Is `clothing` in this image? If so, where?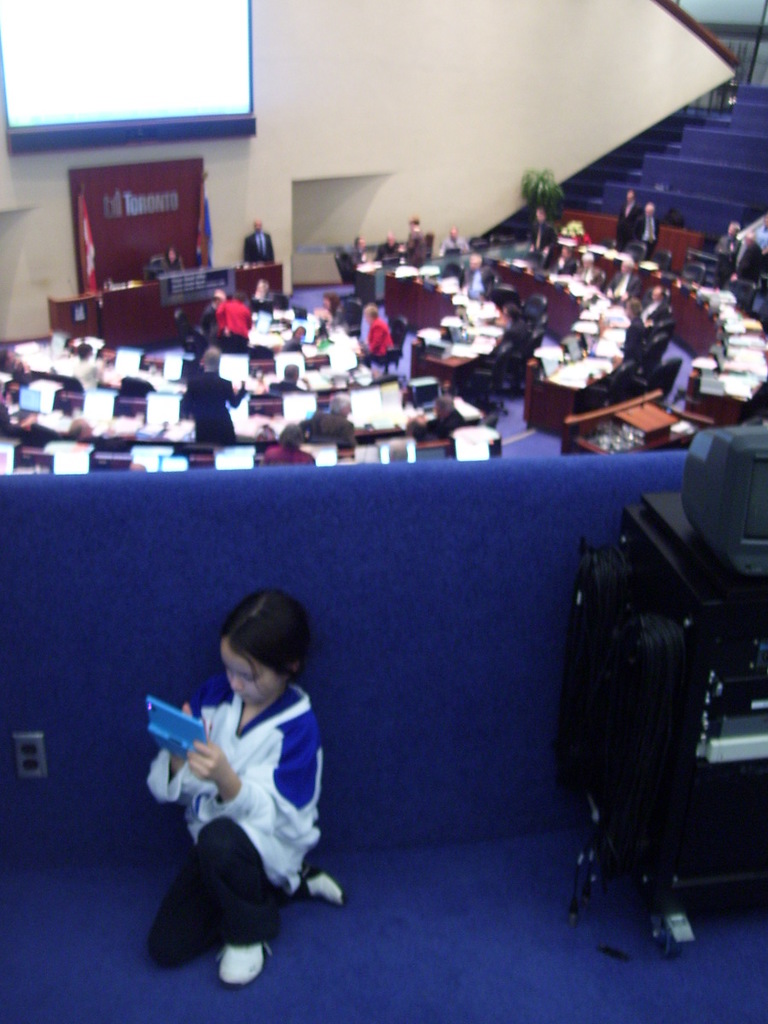
Yes, at left=217, top=300, right=253, bottom=345.
